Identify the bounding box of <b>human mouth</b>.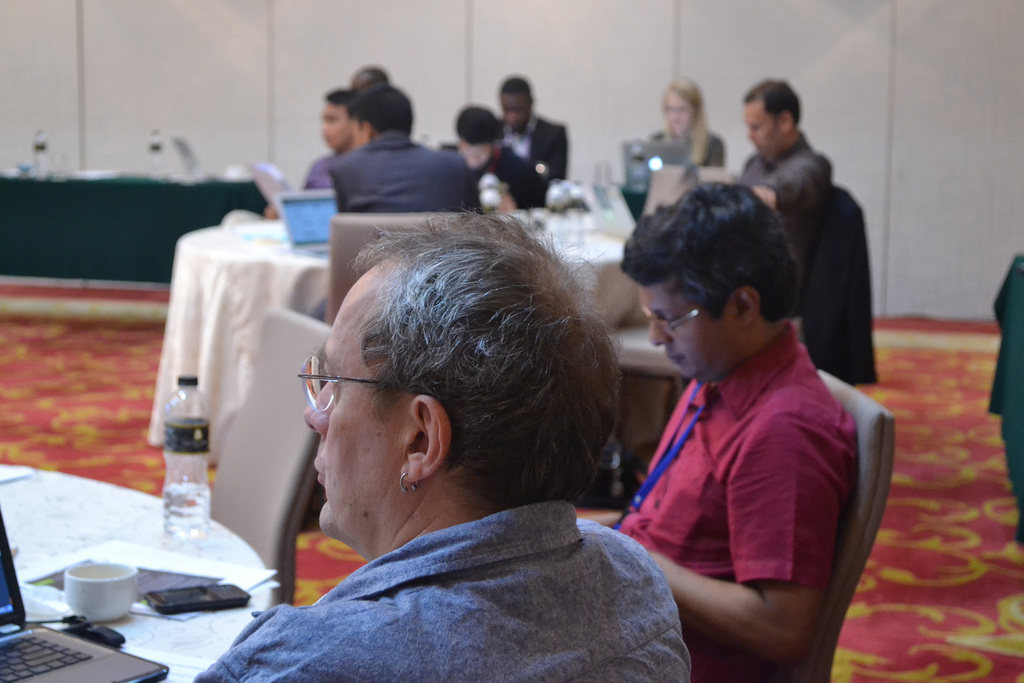
(x1=298, y1=444, x2=328, y2=494).
